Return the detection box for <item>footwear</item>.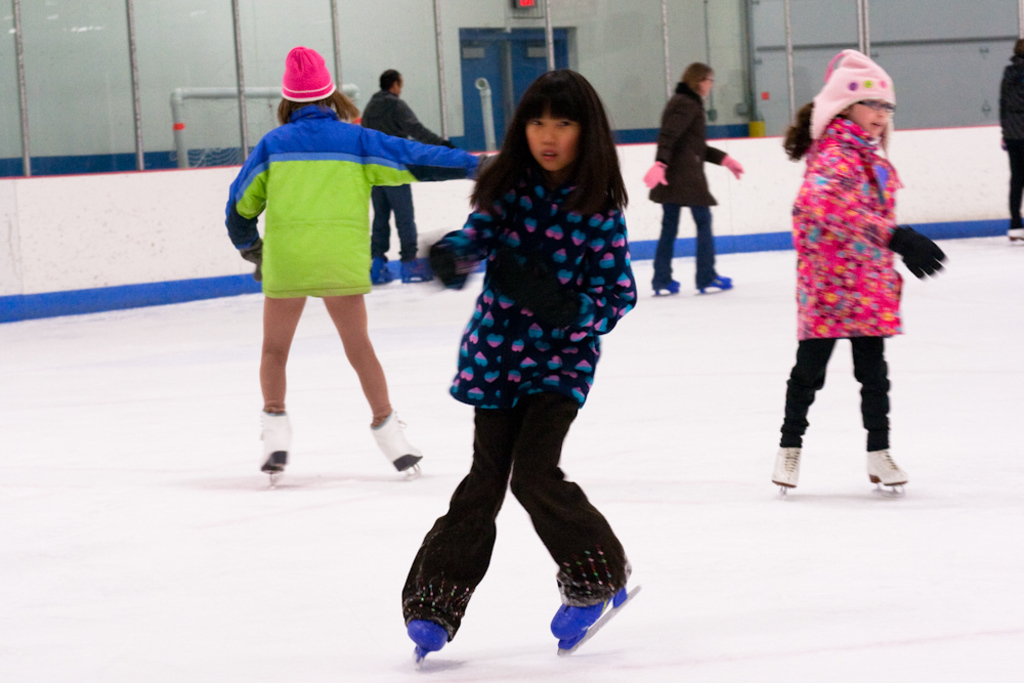
box(263, 410, 292, 473).
